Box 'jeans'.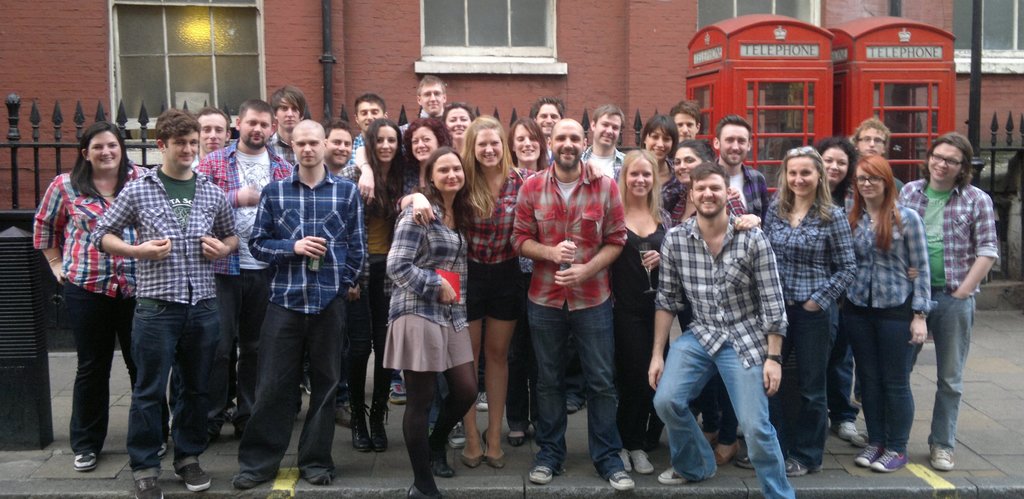
bbox=[846, 306, 924, 445].
